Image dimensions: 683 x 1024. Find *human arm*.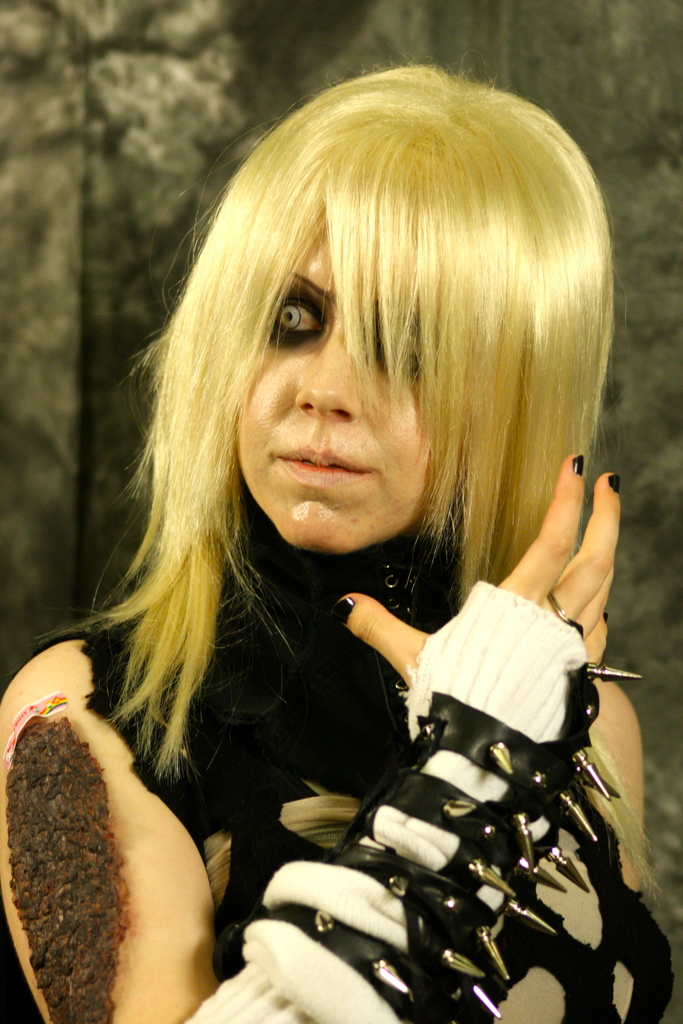
{"left": 0, "top": 456, "right": 616, "bottom": 1023}.
